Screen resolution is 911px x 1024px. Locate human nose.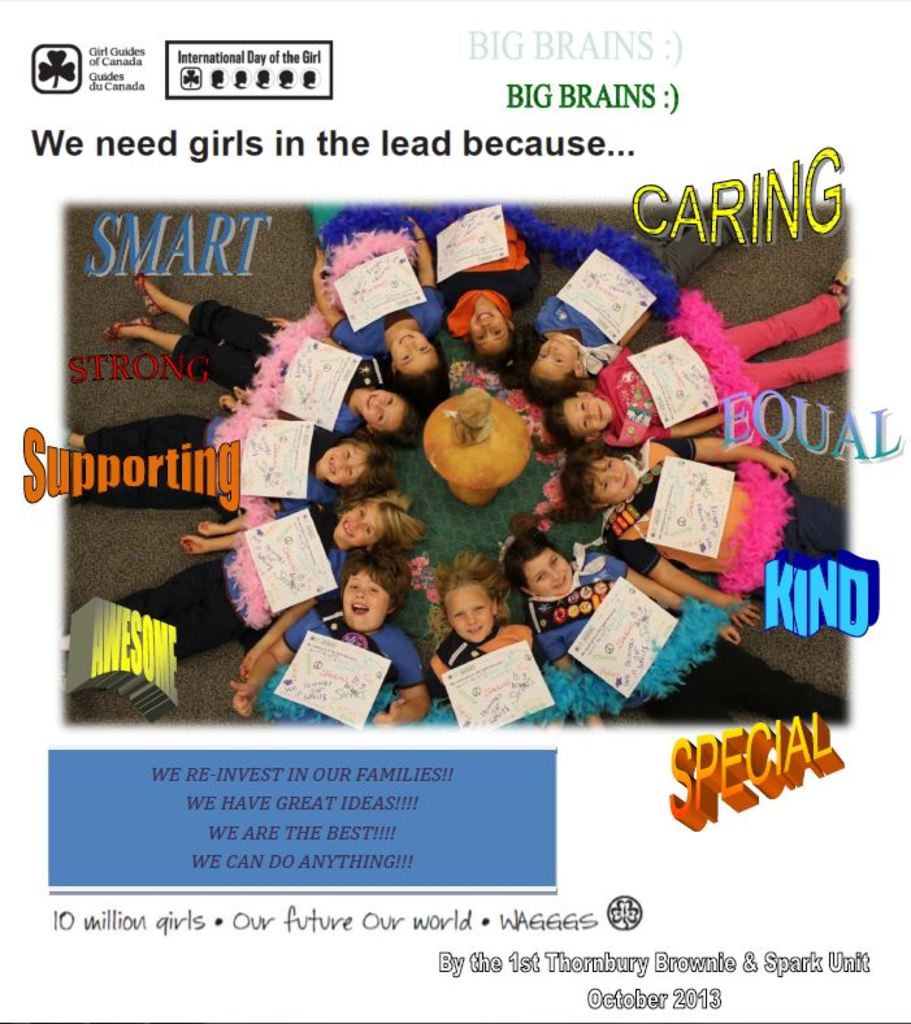
bbox=[585, 400, 598, 415].
